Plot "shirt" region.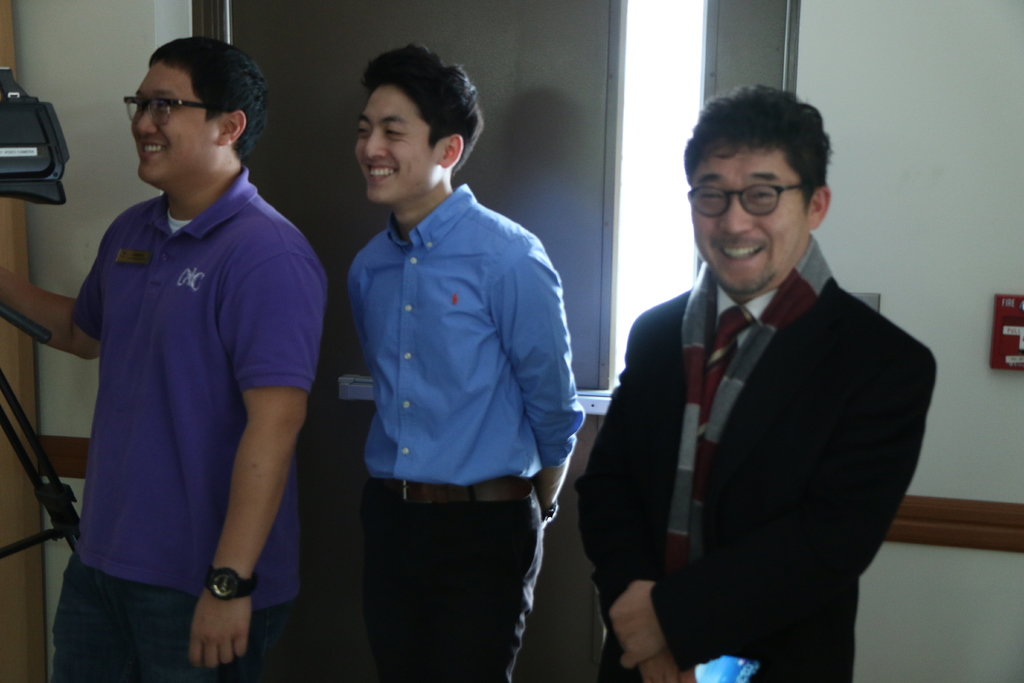
Plotted at region(348, 181, 586, 487).
